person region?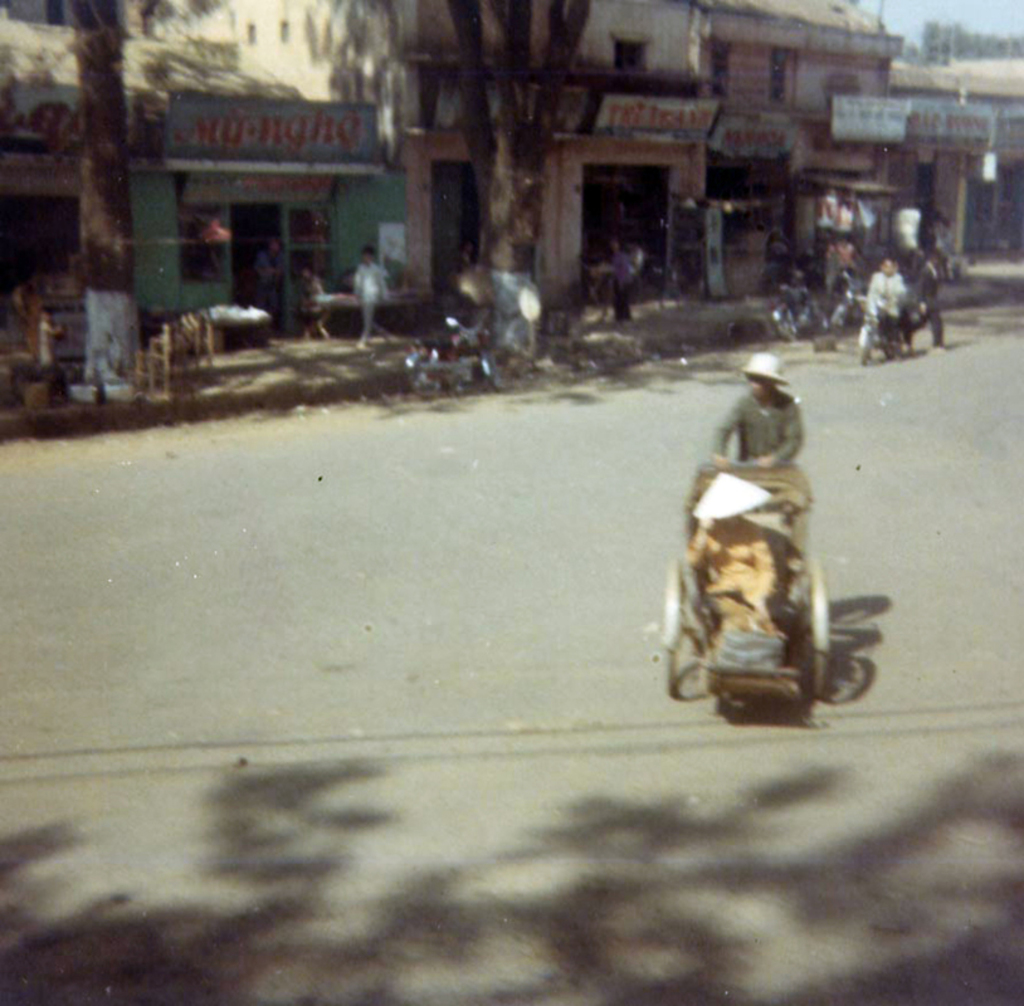
bbox(845, 252, 908, 353)
